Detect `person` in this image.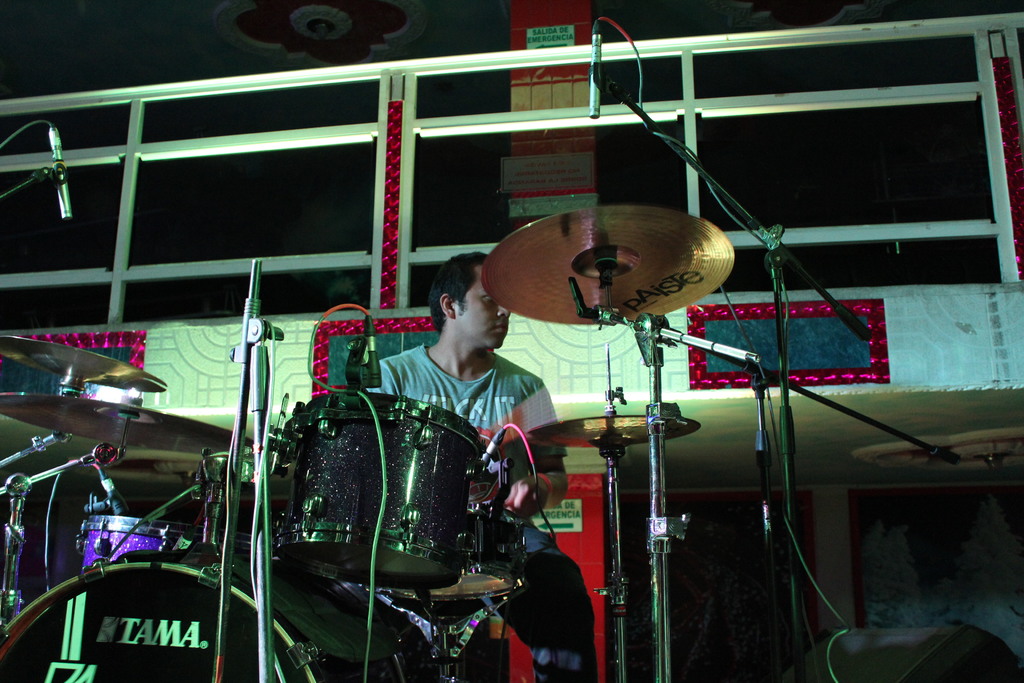
Detection: (337,239,604,682).
